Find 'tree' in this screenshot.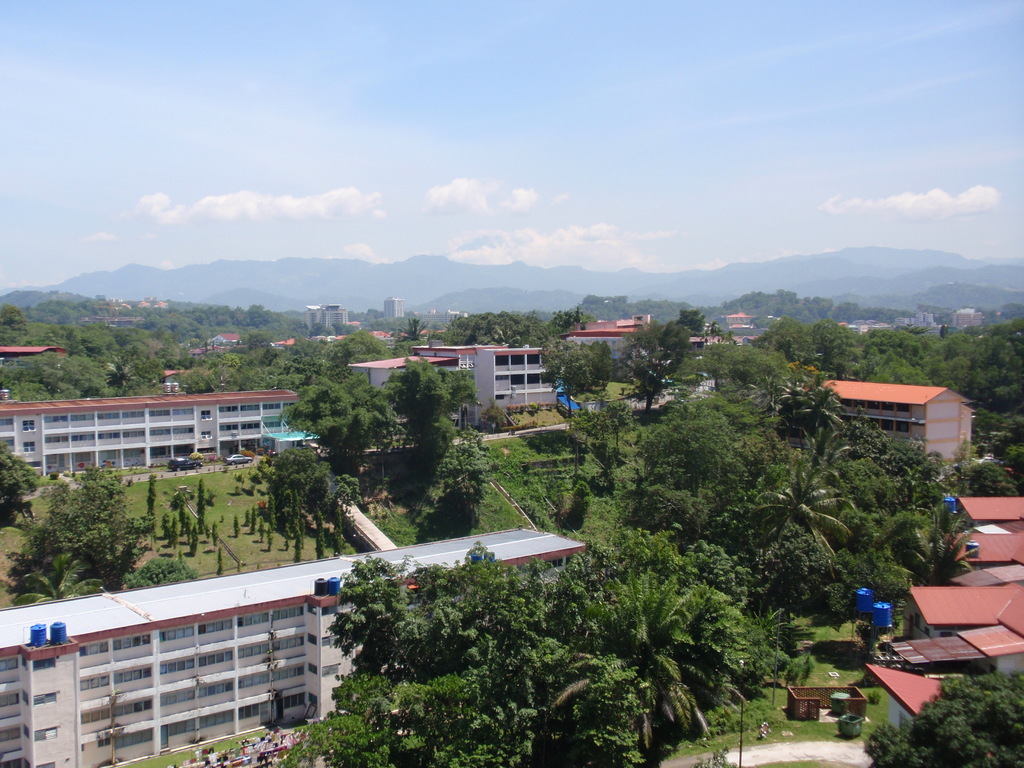
The bounding box for 'tree' is (x1=580, y1=573, x2=699, y2=749).
